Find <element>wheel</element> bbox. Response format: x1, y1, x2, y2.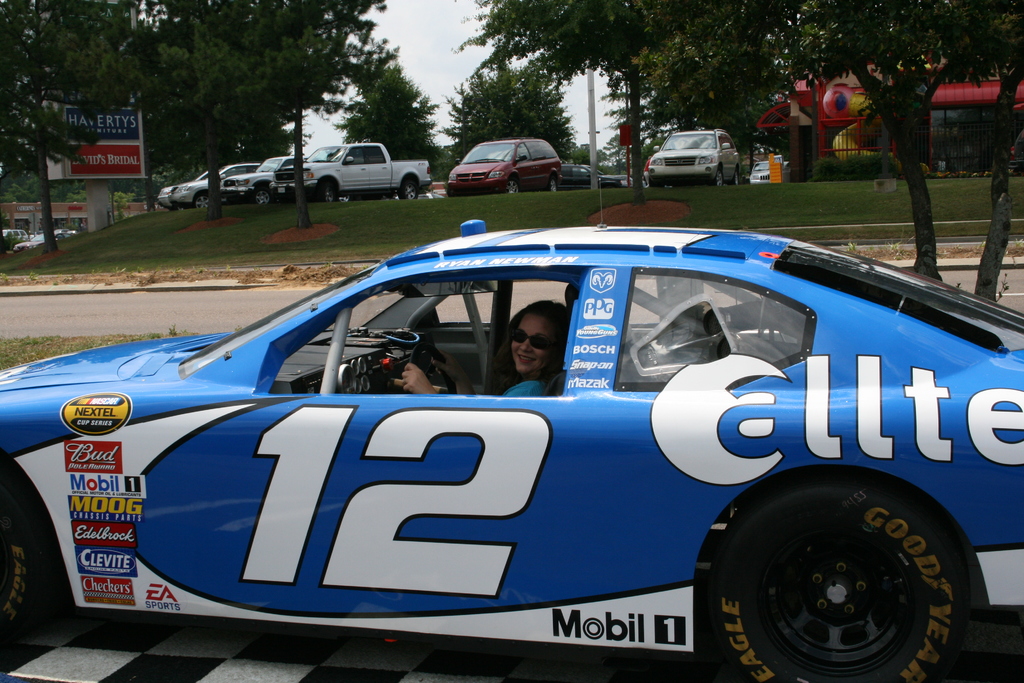
505, 178, 519, 195.
